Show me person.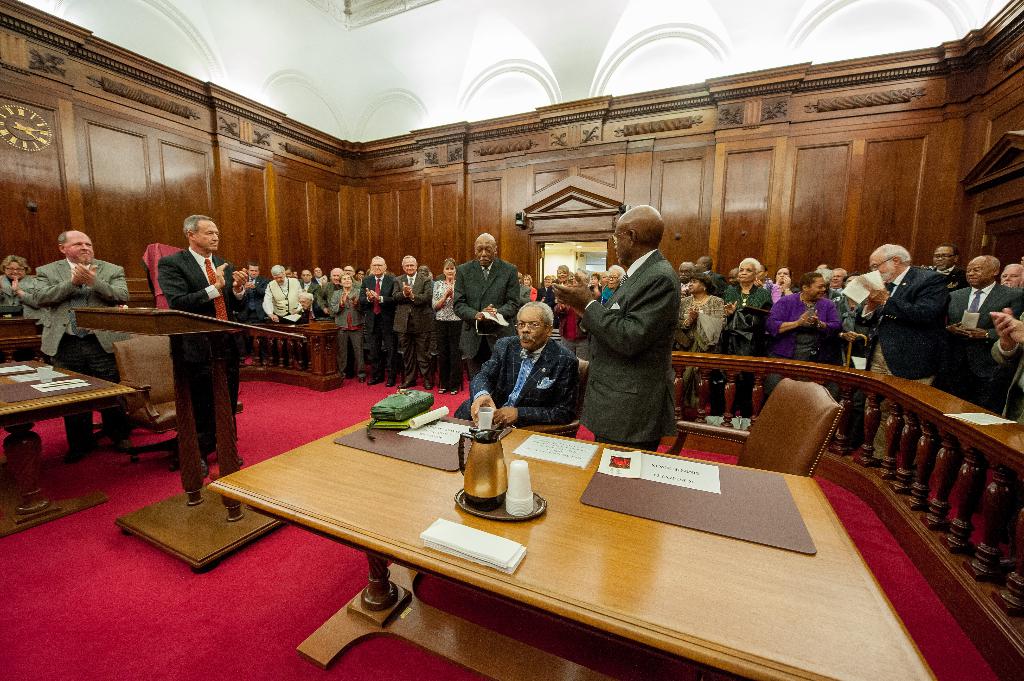
person is here: [769, 267, 799, 307].
